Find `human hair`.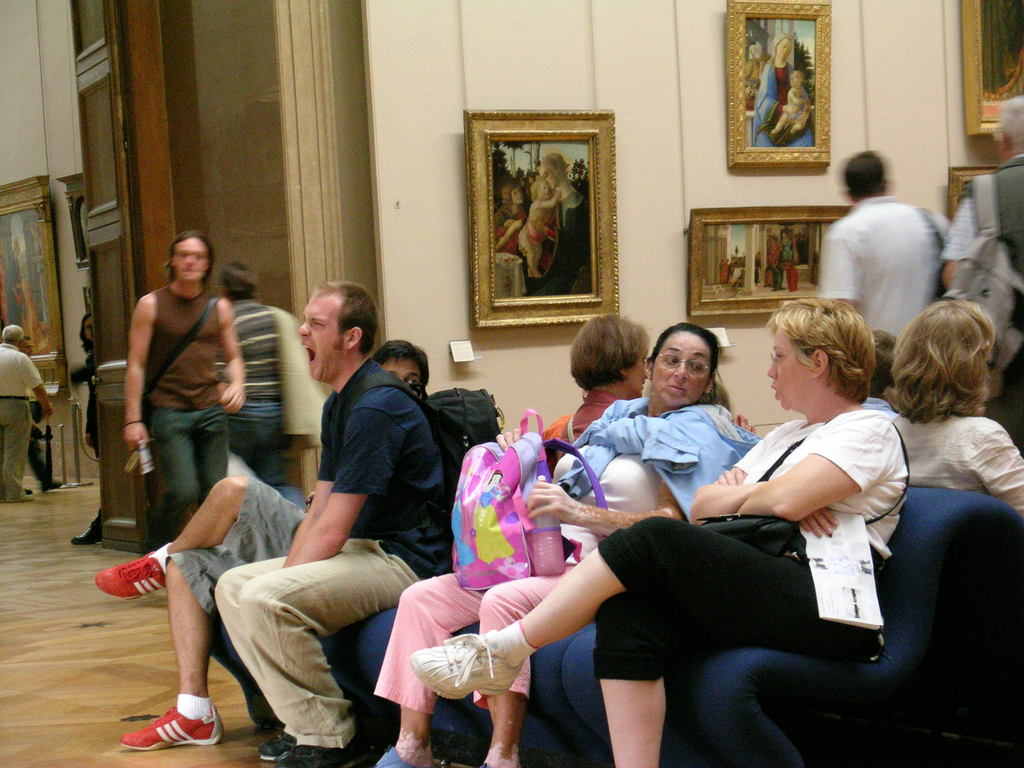
<box>567,310,653,389</box>.
